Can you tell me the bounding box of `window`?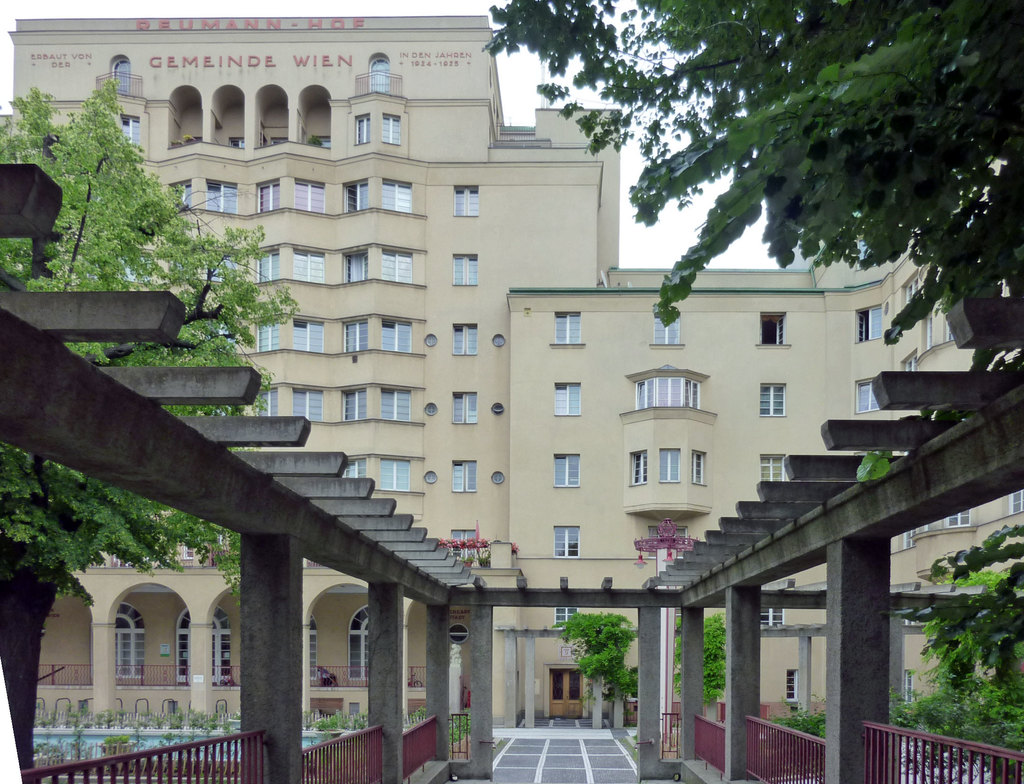
box=[380, 390, 413, 424].
